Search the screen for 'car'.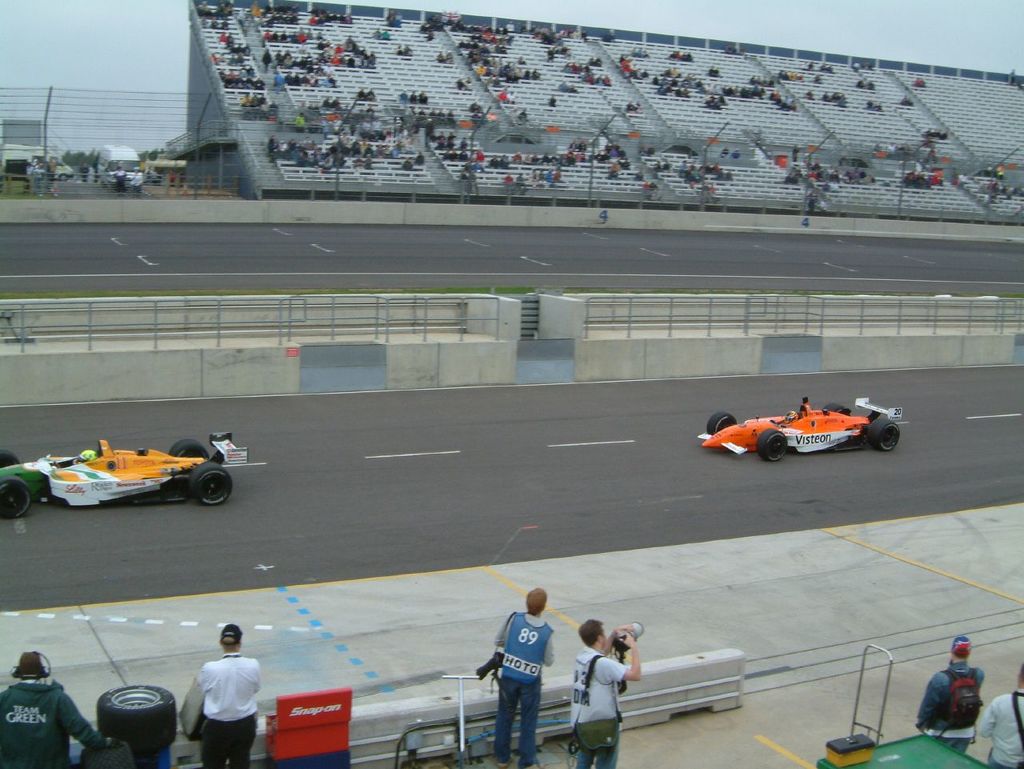
Found at <box>701,399,901,464</box>.
